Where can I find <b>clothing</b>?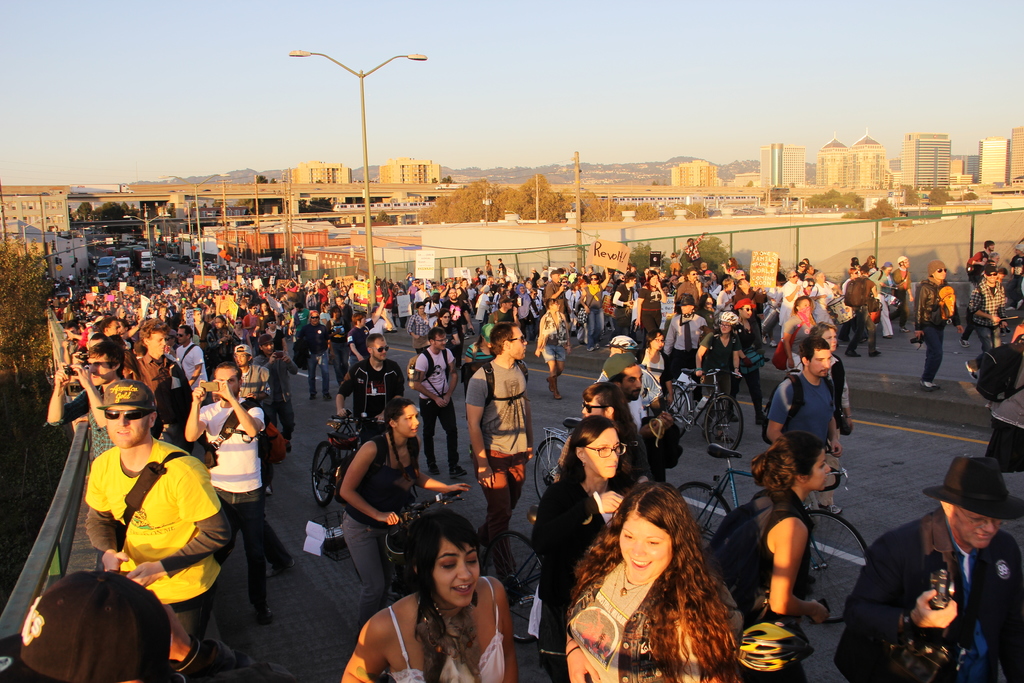
You can find it at (x1=197, y1=390, x2=266, y2=516).
